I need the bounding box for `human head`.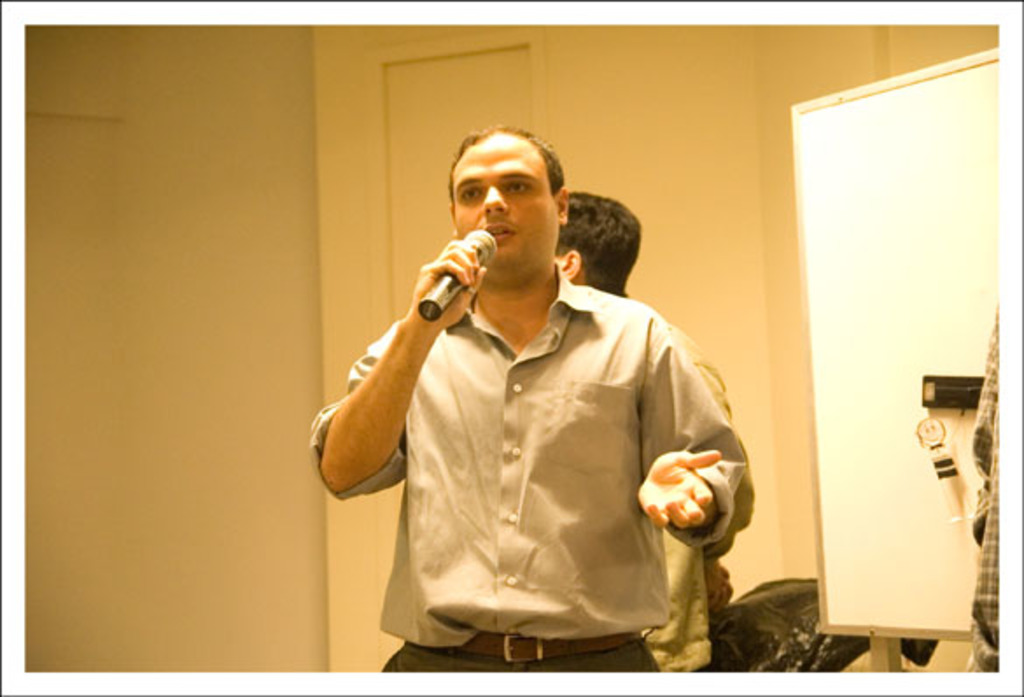
Here it is: [445,121,569,277].
